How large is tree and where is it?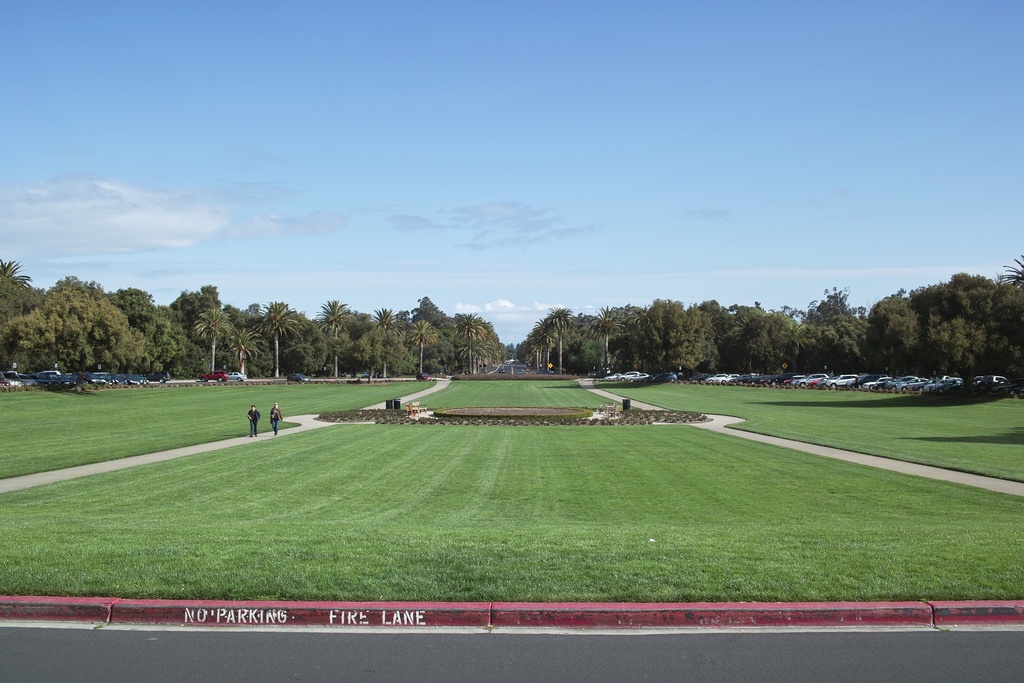
Bounding box: x1=590, y1=300, x2=627, y2=352.
